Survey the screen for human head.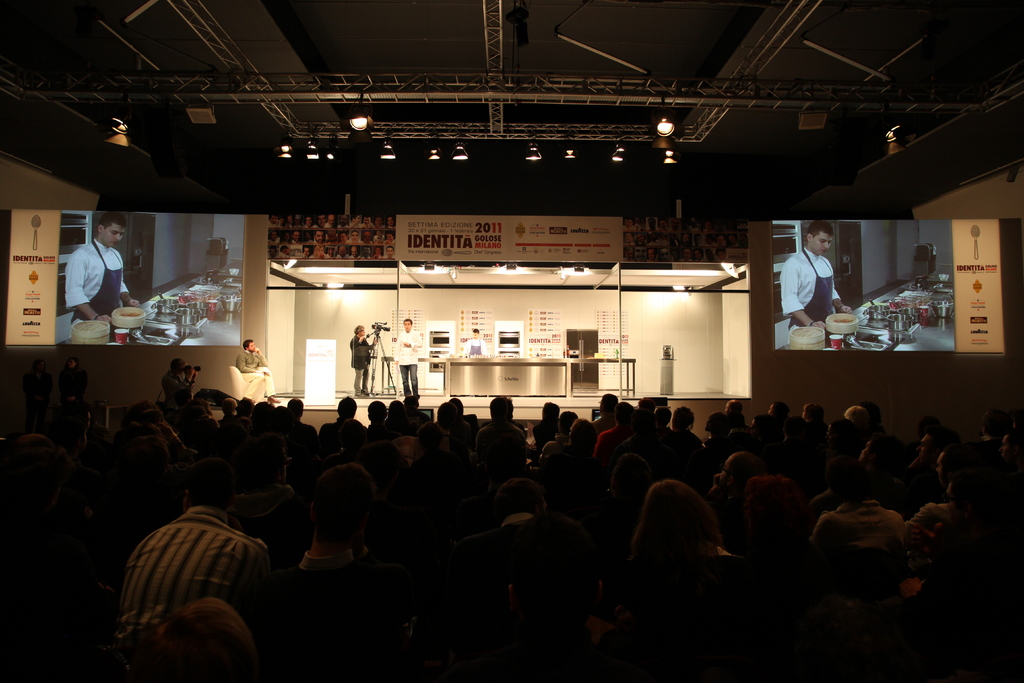
Survey found: {"left": 569, "top": 419, "right": 598, "bottom": 450}.
